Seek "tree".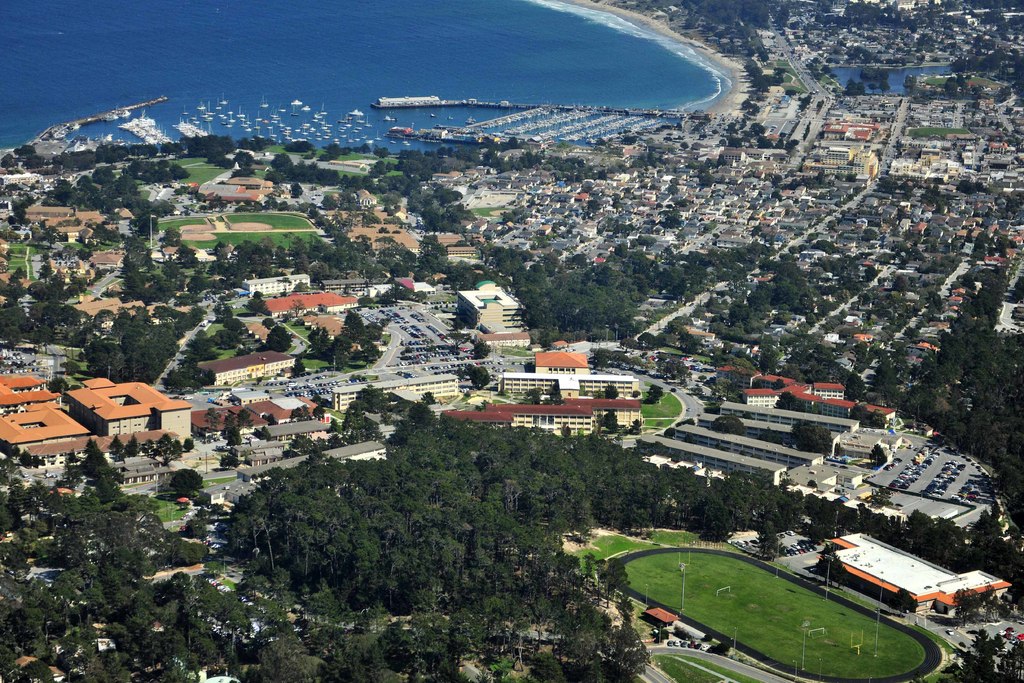
bbox=(159, 432, 172, 454).
